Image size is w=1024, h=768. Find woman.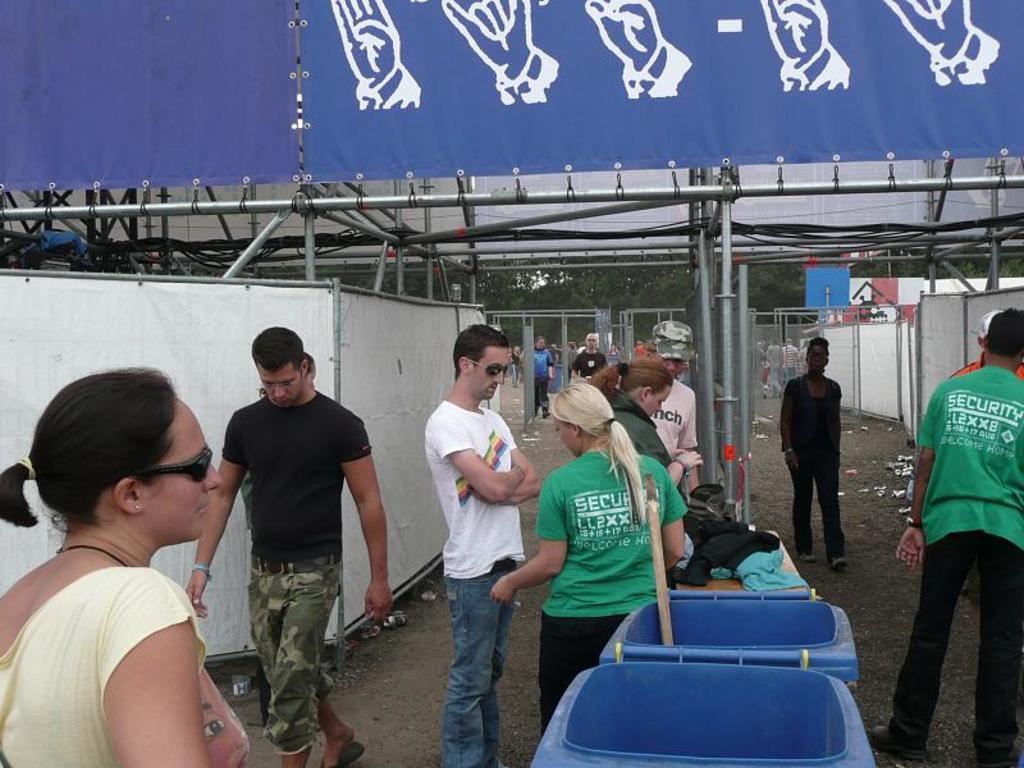
bbox(489, 384, 690, 735).
